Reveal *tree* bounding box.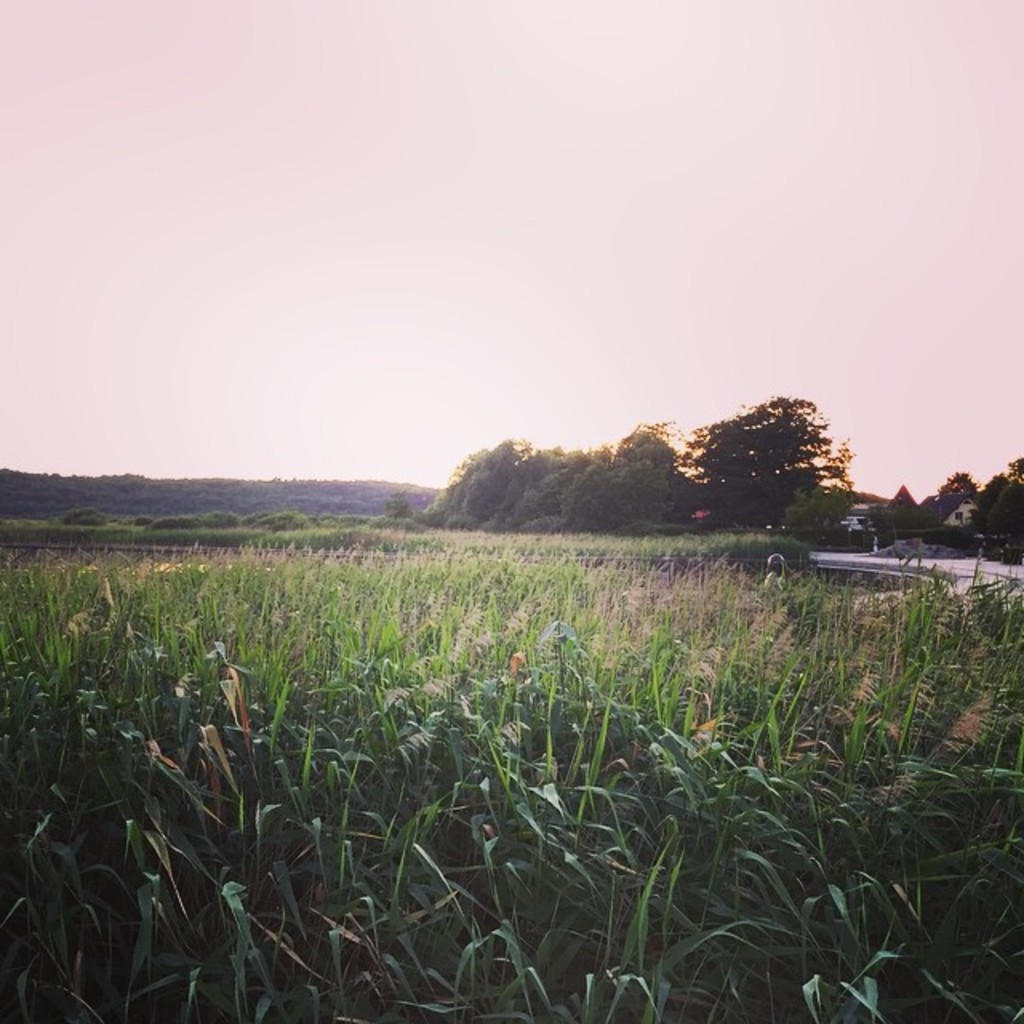
Revealed: x1=542, y1=432, x2=706, y2=542.
